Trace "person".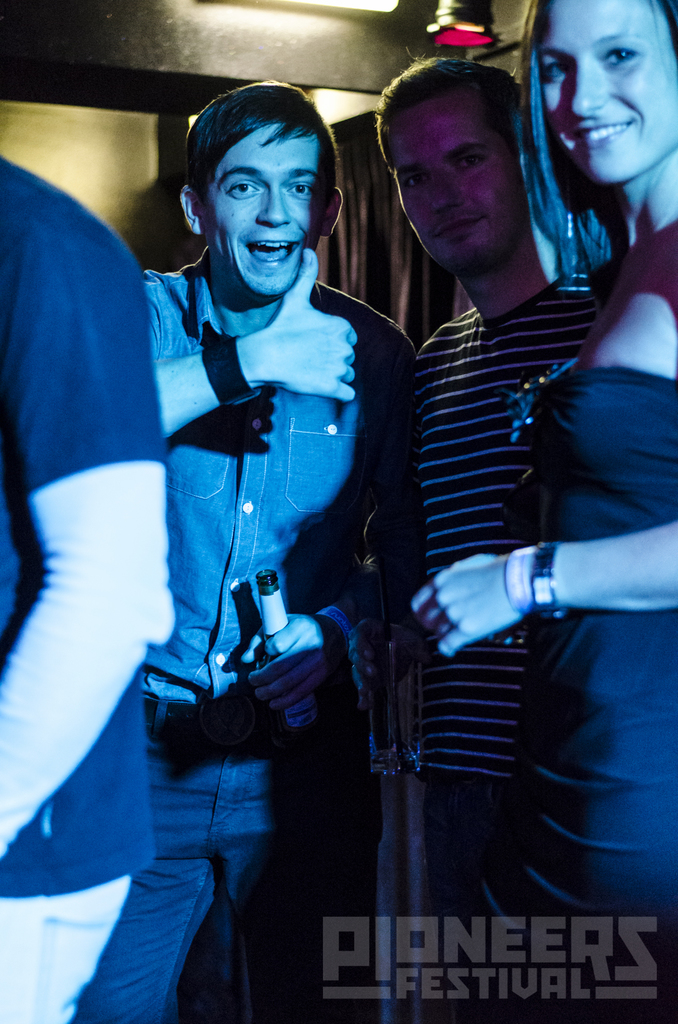
Traced to region(413, 1, 677, 1010).
